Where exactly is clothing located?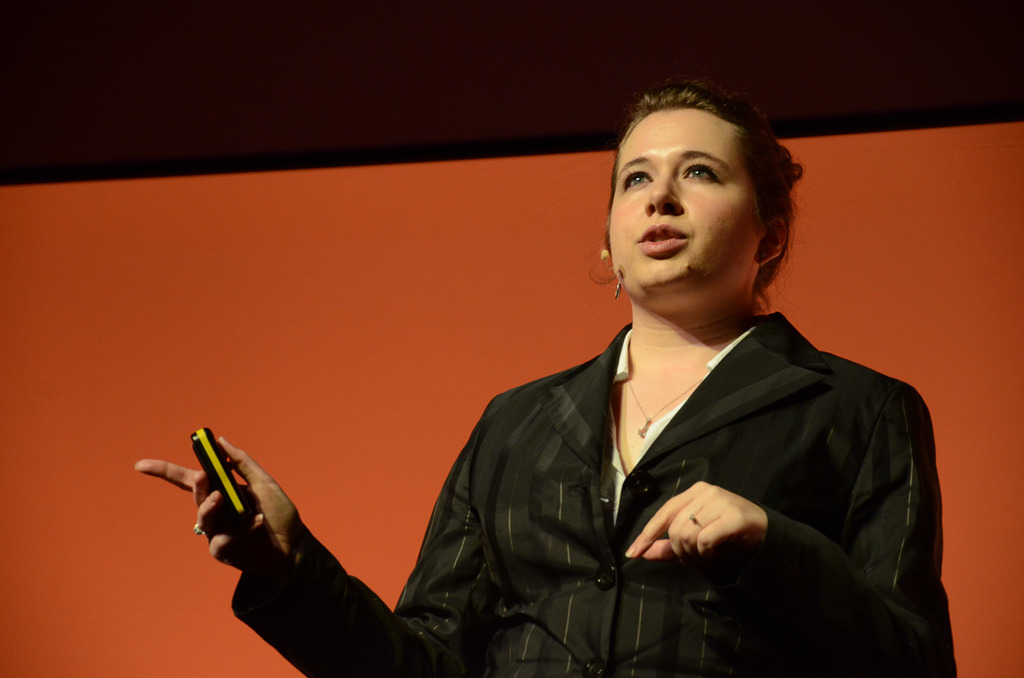
Its bounding box is x1=346, y1=277, x2=933, y2=677.
